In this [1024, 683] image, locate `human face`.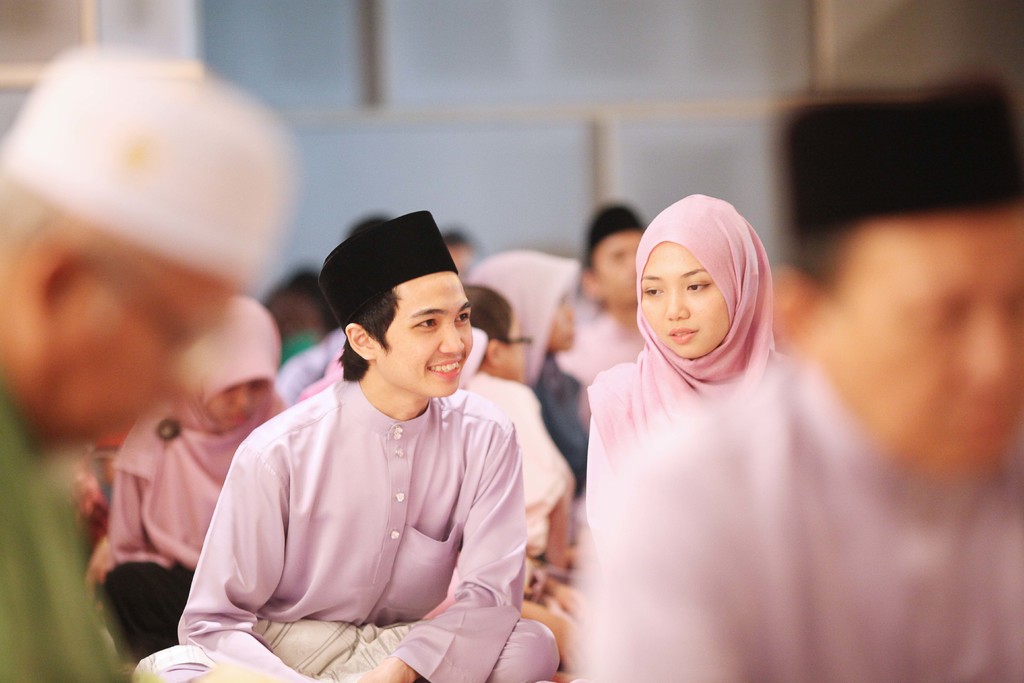
Bounding box: rect(826, 214, 1023, 490).
